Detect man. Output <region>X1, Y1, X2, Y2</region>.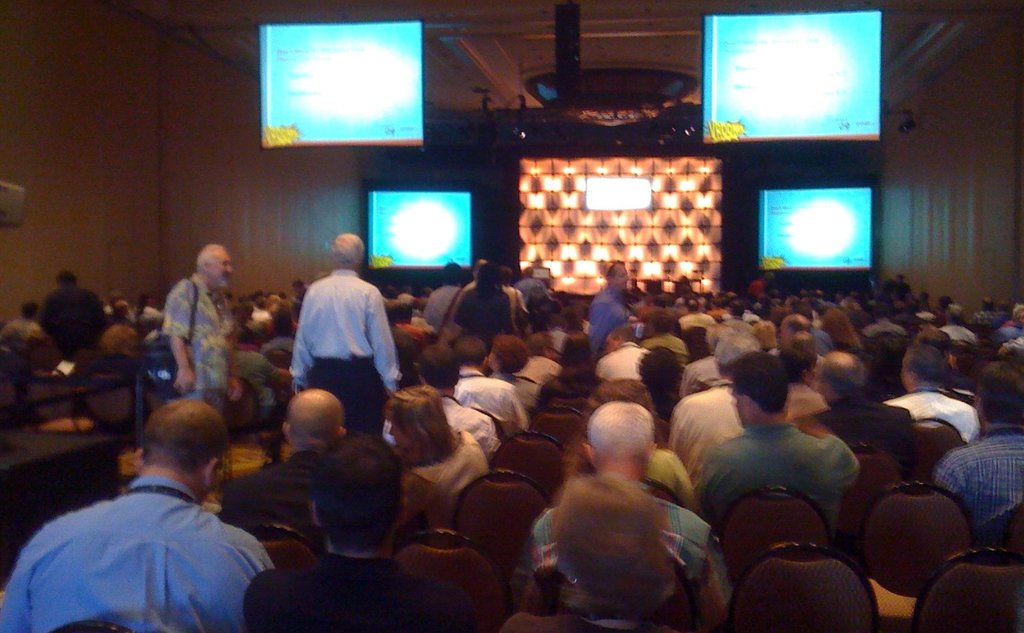
<region>150, 239, 257, 421</region>.
